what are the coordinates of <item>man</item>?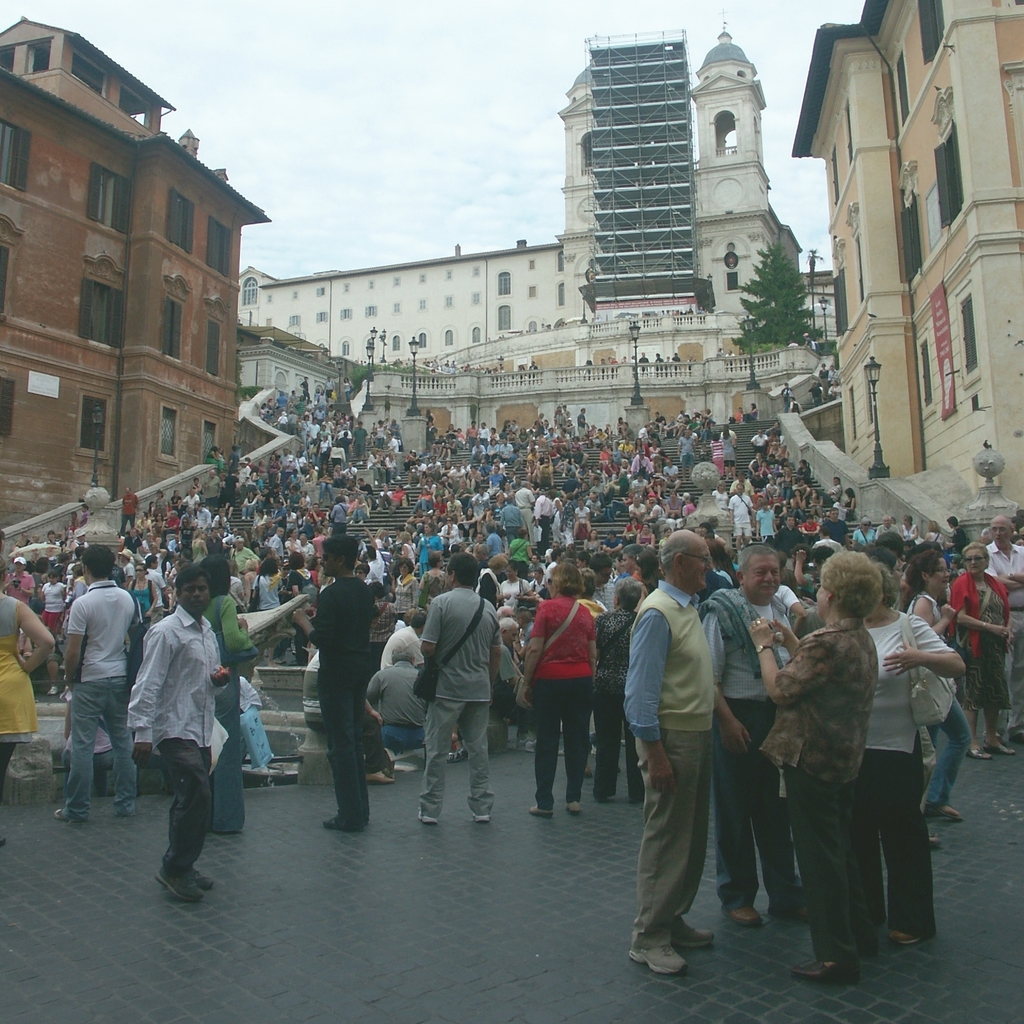
left=4, top=559, right=34, bottom=602.
